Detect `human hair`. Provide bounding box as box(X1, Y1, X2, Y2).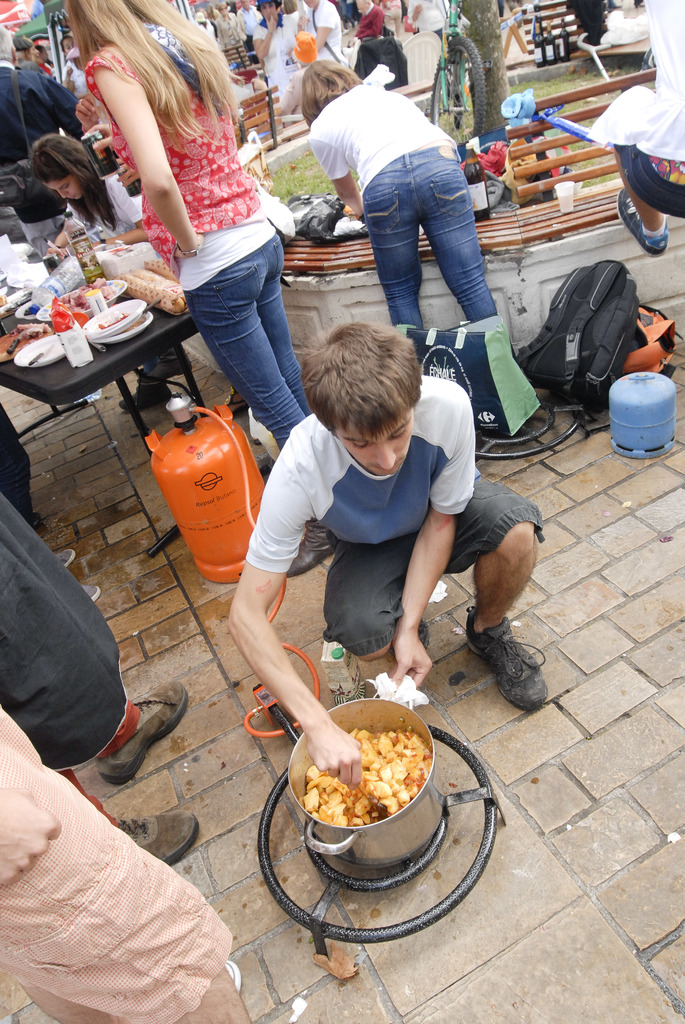
box(296, 310, 432, 457).
